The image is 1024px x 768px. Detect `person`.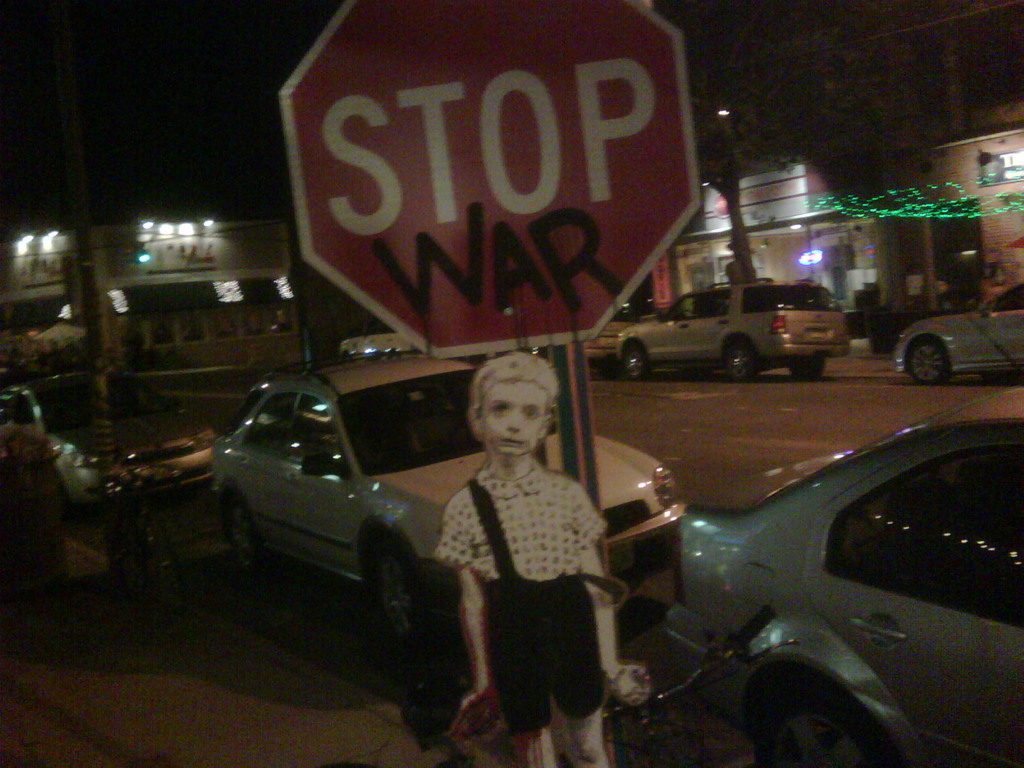
Detection: x1=432, y1=349, x2=653, y2=767.
